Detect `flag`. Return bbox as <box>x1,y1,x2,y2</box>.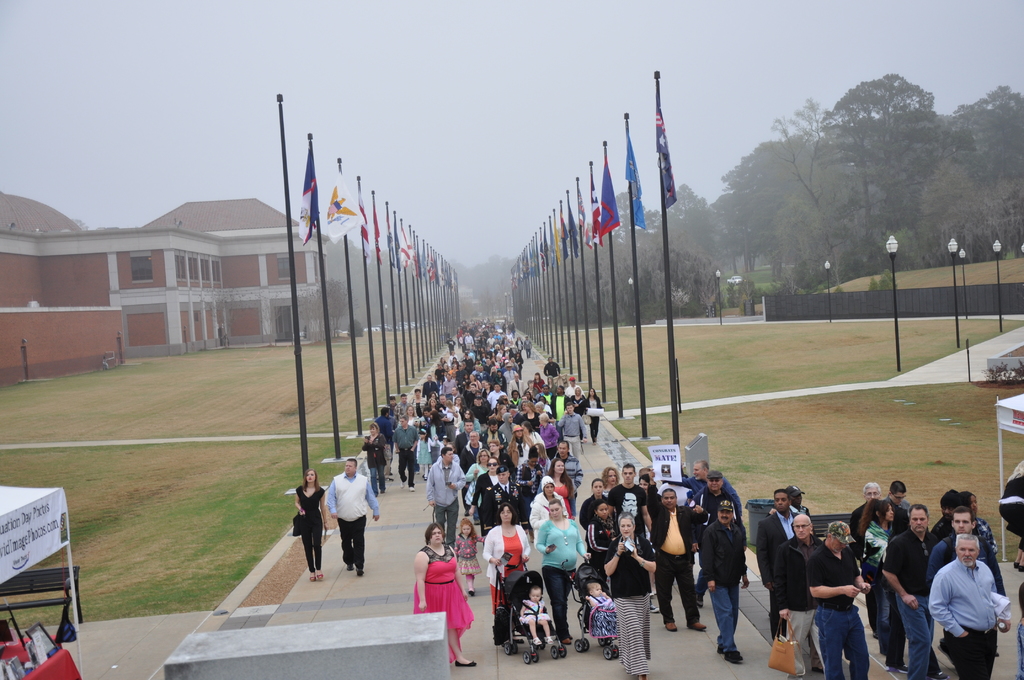
<box>318,161,365,238</box>.
